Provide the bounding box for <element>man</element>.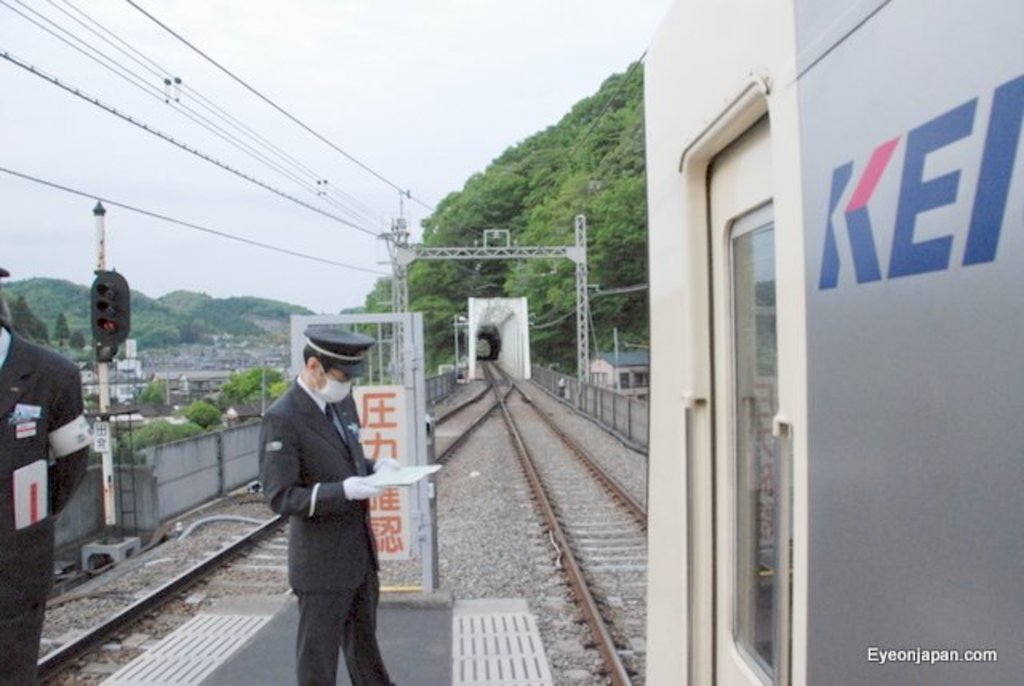
0 264 98 684.
